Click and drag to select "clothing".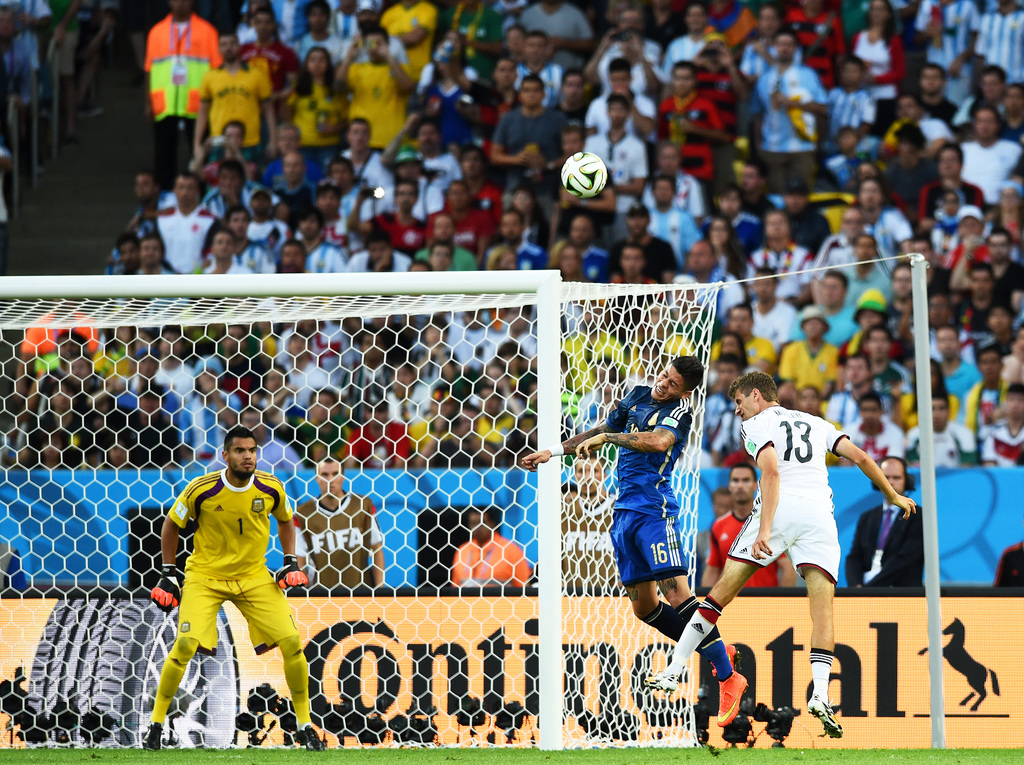
Selection: rect(428, 204, 497, 254).
